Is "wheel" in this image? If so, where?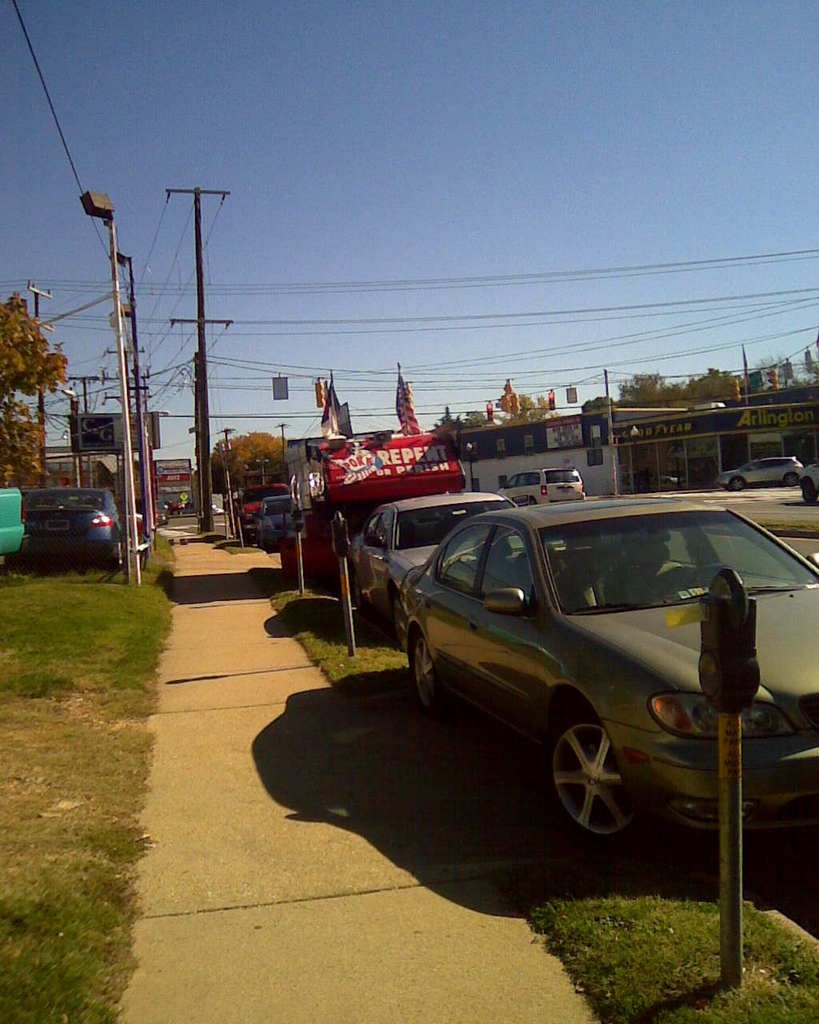
Yes, at region(550, 714, 663, 841).
